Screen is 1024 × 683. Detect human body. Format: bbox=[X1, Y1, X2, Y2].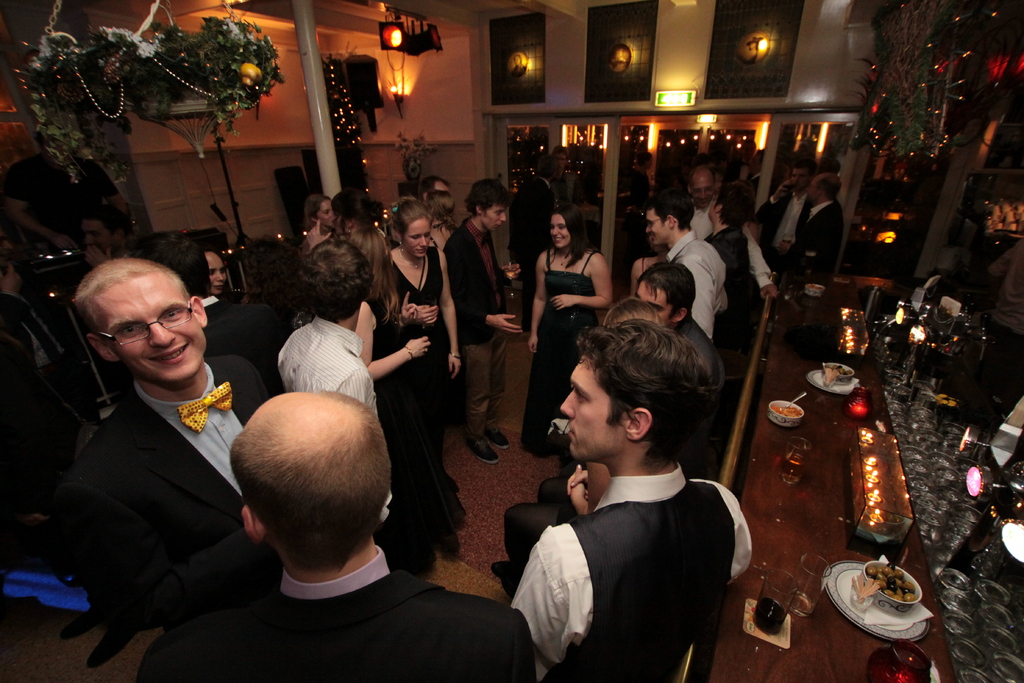
bbox=[202, 247, 286, 415].
